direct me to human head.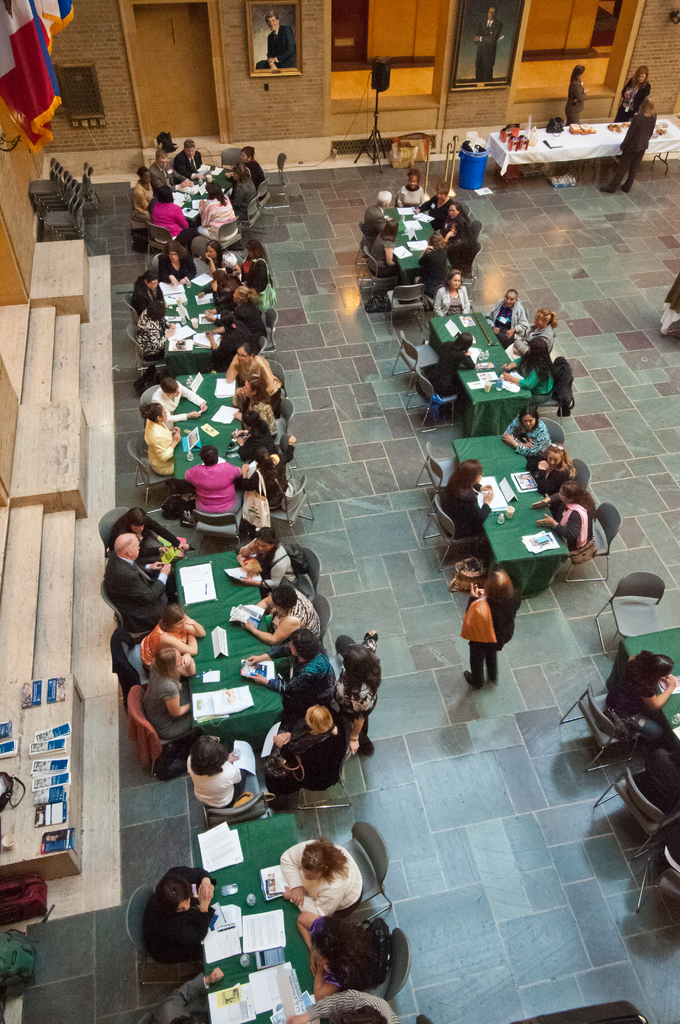
Direction: region(640, 95, 653, 114).
